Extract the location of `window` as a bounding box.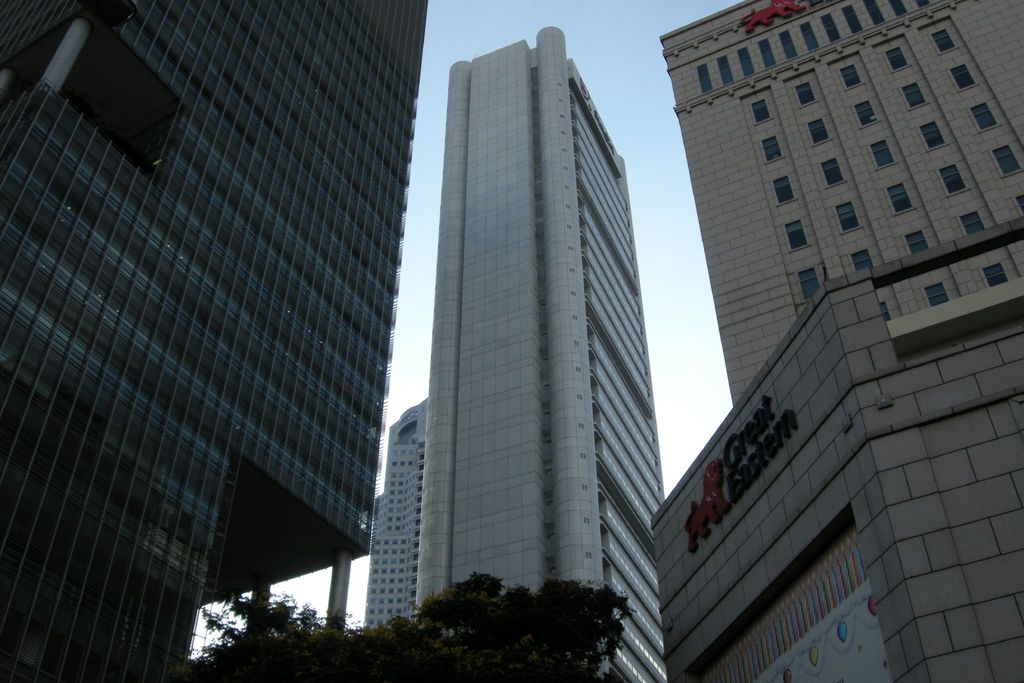
<bbox>739, 47, 758, 74</bbox>.
